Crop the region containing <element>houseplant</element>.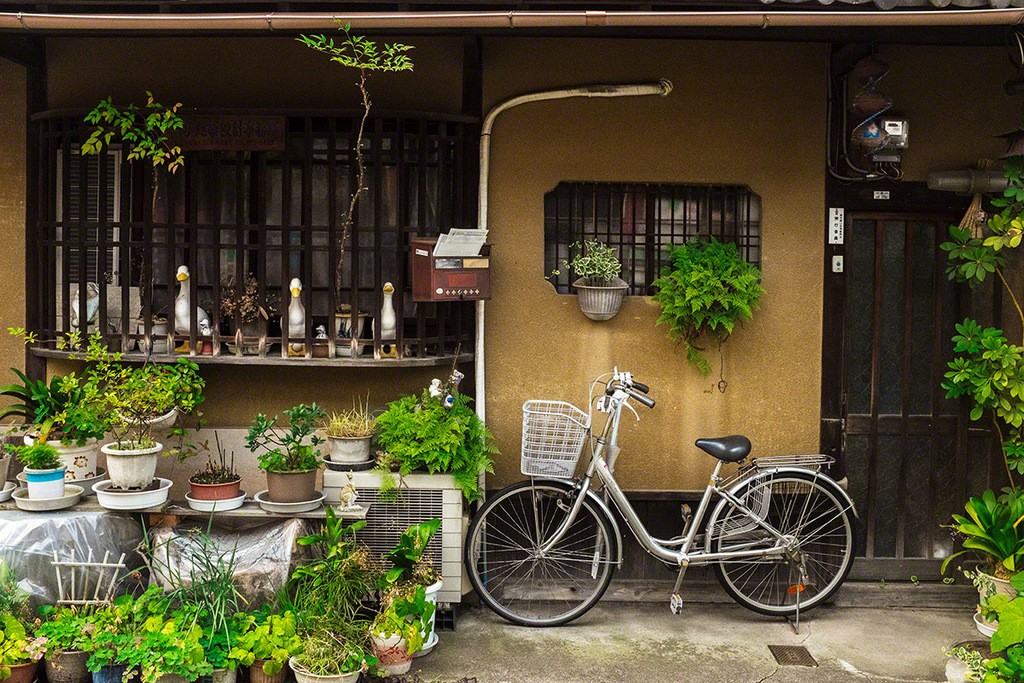
Crop region: <box>2,448,68,499</box>.
